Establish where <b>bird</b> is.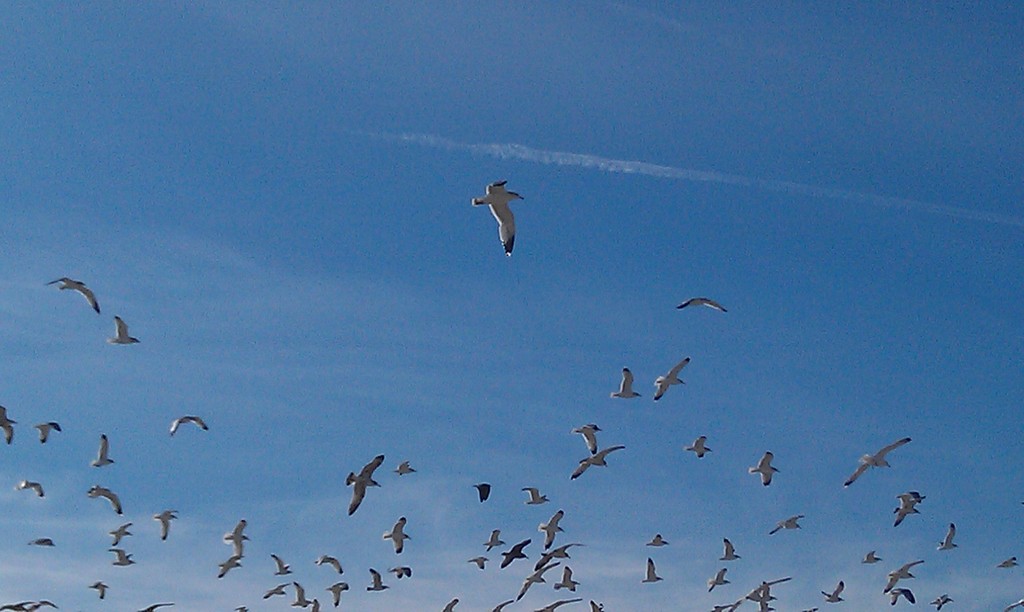
Established at <region>230, 606, 246, 611</region>.
